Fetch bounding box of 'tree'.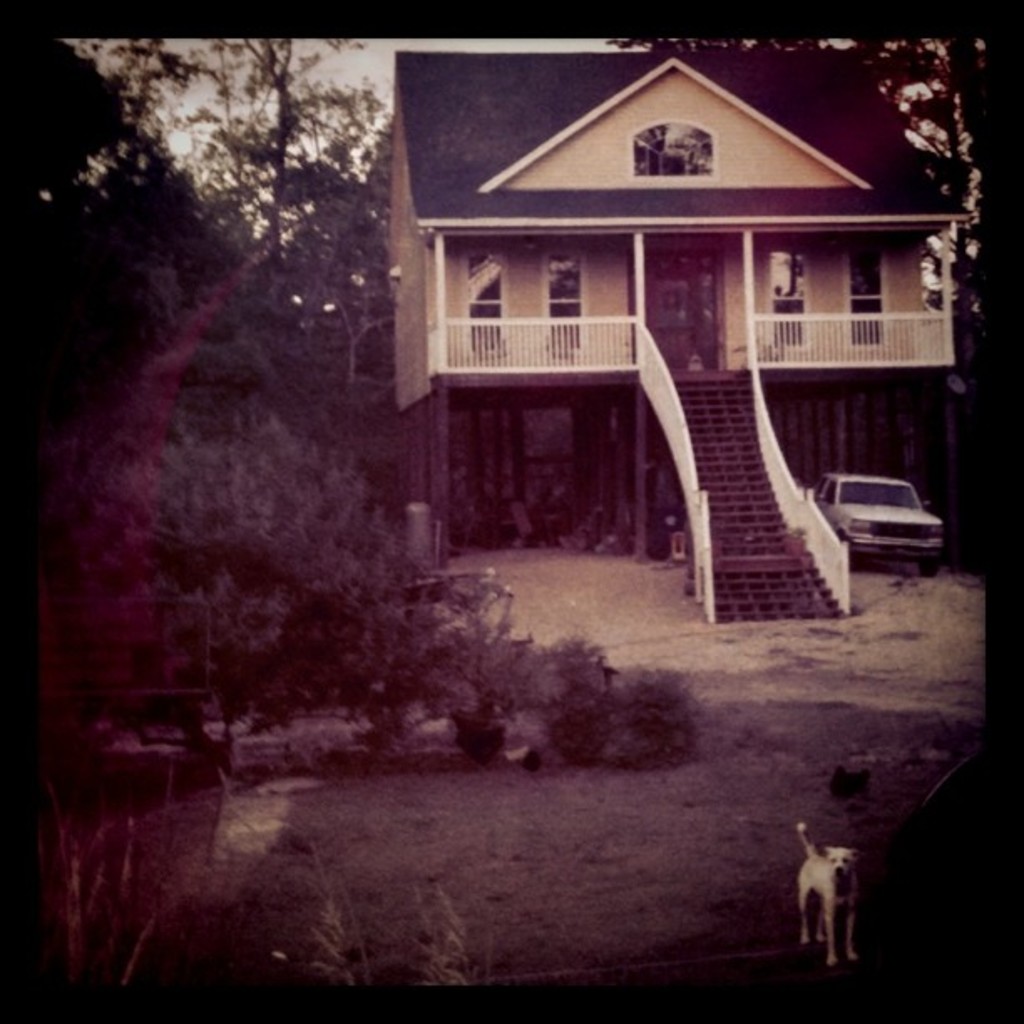
Bbox: <box>10,27,197,376</box>.
